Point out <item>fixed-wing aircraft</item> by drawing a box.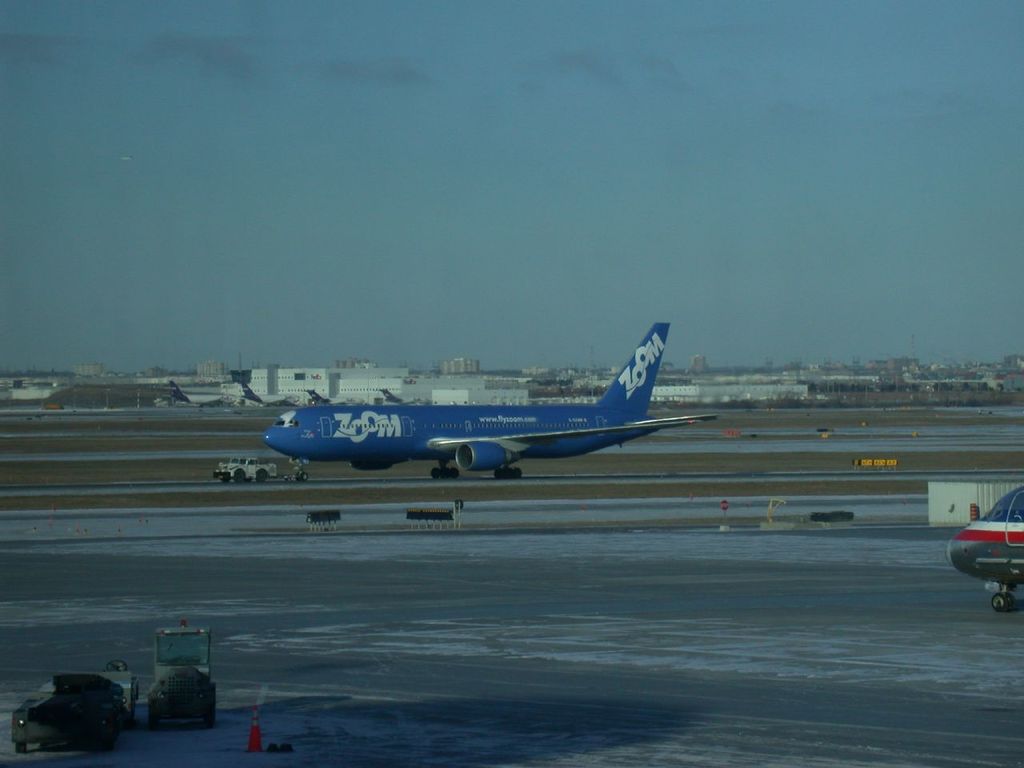
x1=262, y1=323, x2=717, y2=483.
